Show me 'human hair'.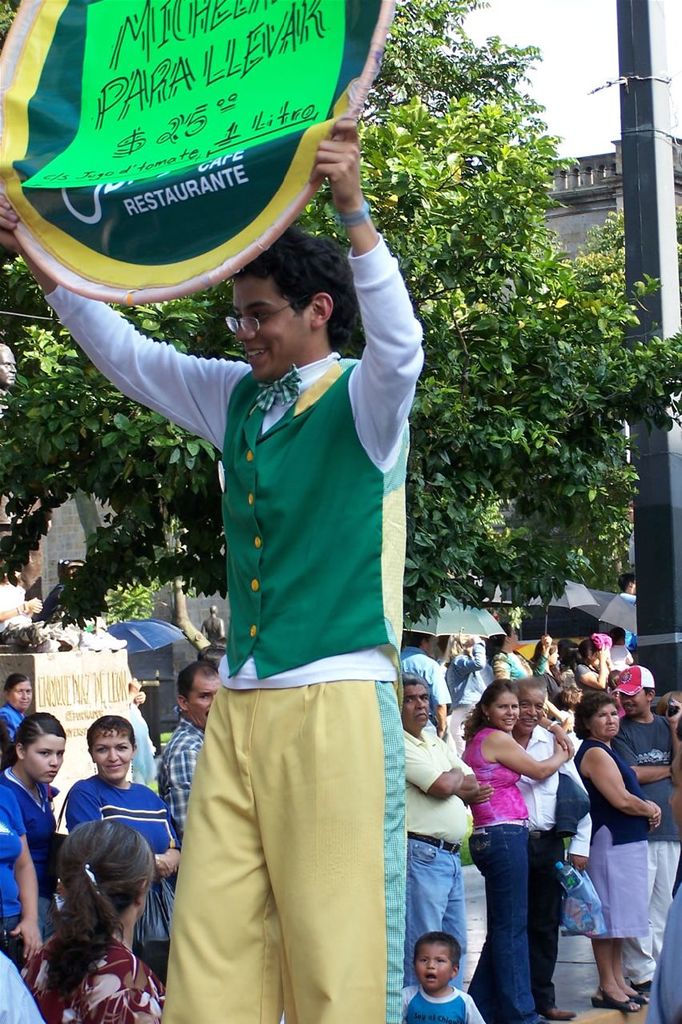
'human hair' is here: <region>4, 672, 29, 695</region>.
